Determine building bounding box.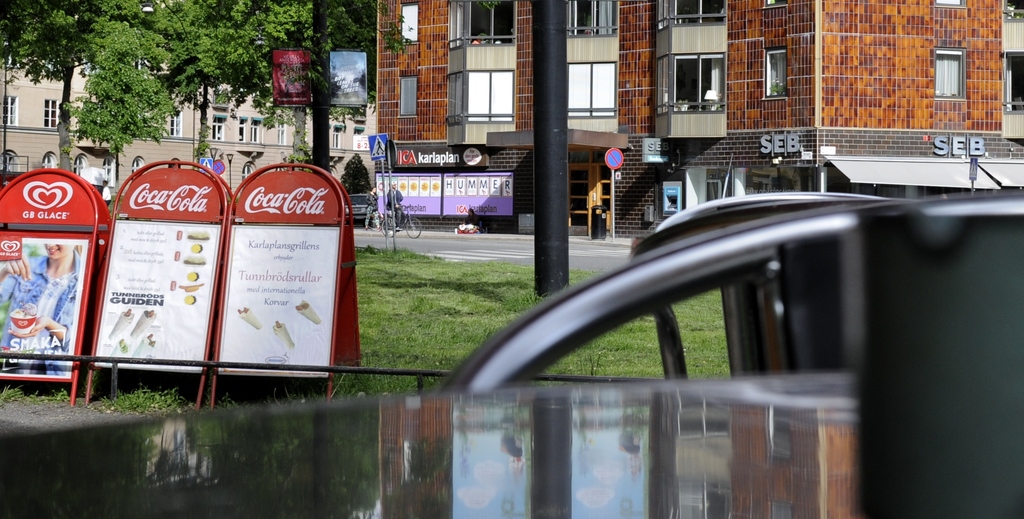
Determined: detection(0, 0, 1023, 217).
